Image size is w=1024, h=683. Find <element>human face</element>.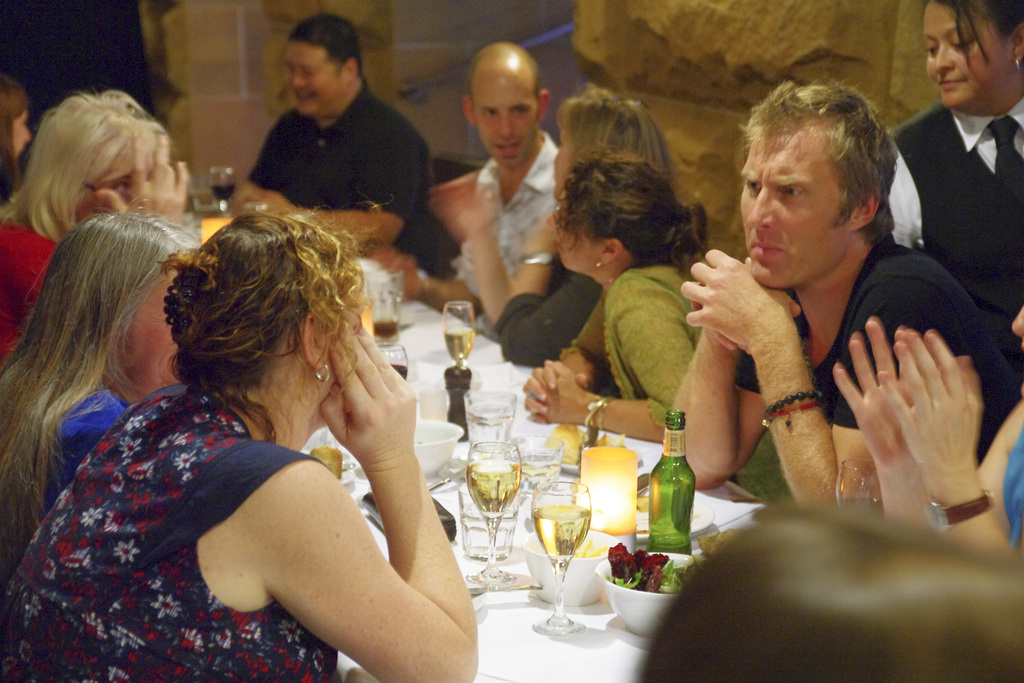
select_region(926, 1, 1011, 108).
